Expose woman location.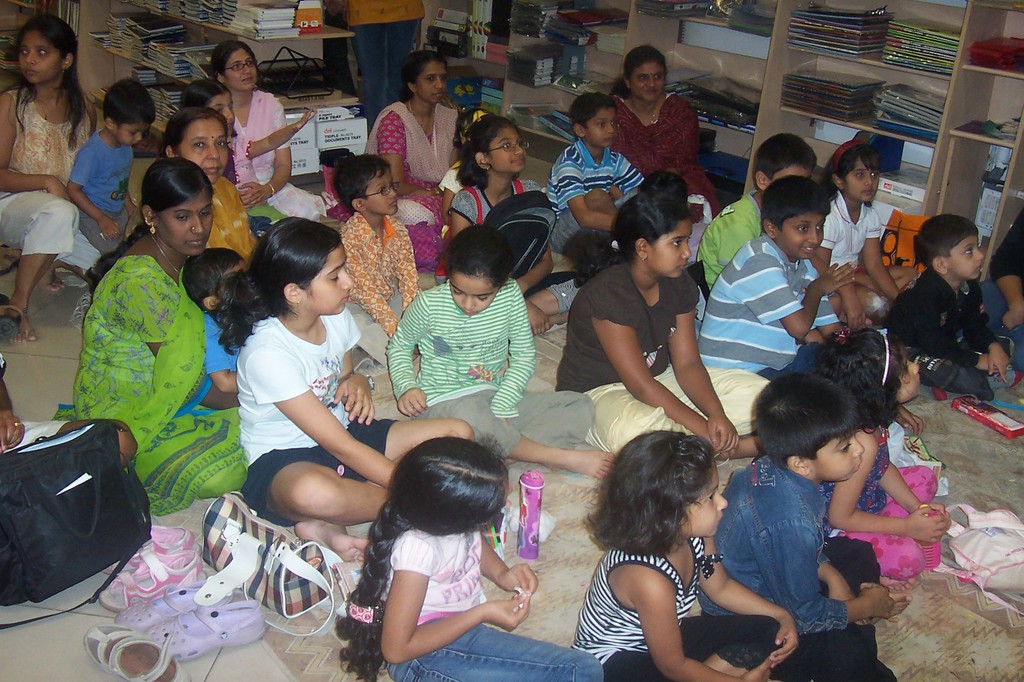
Exposed at 206/32/325/223.
